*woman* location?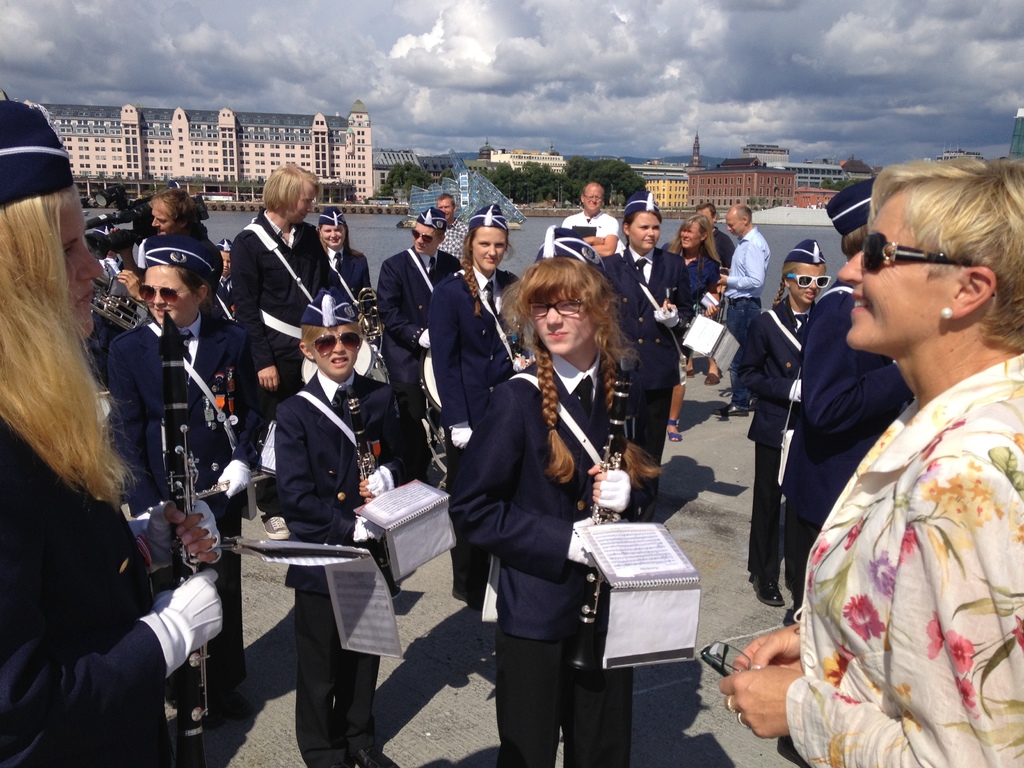
l=662, t=220, r=726, b=445
